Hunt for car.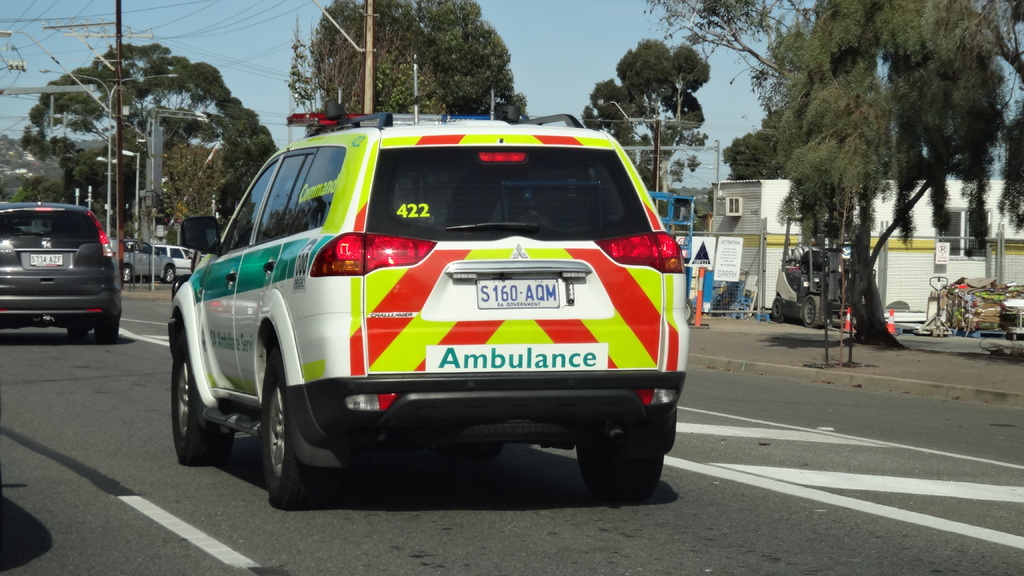
Hunted down at x1=123 y1=239 x2=180 y2=279.
